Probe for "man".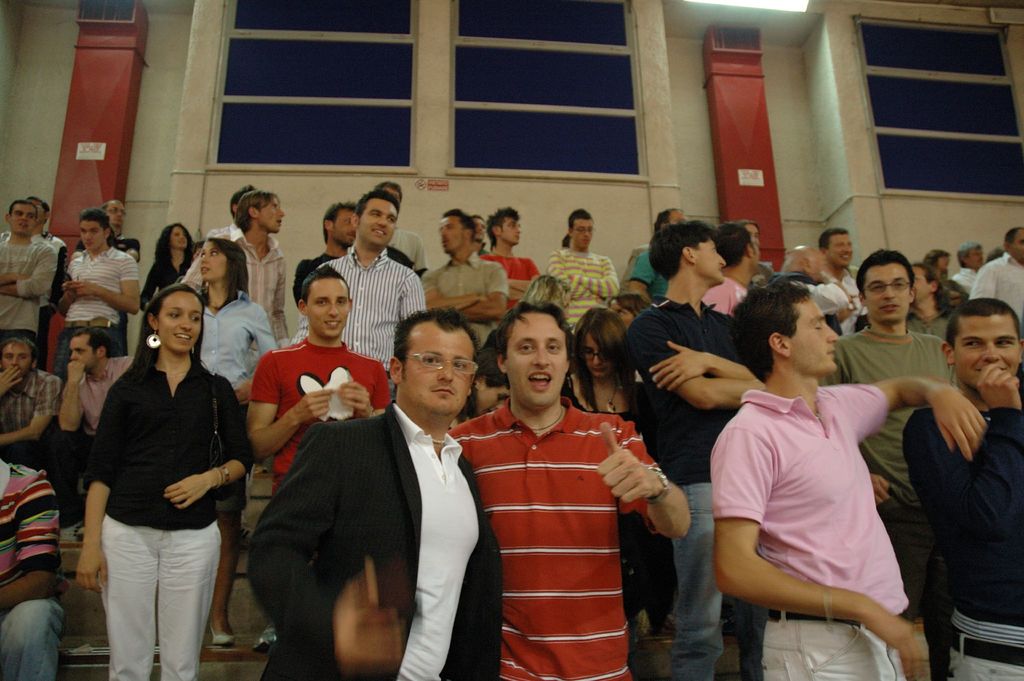
Probe result: [627,205,687,308].
